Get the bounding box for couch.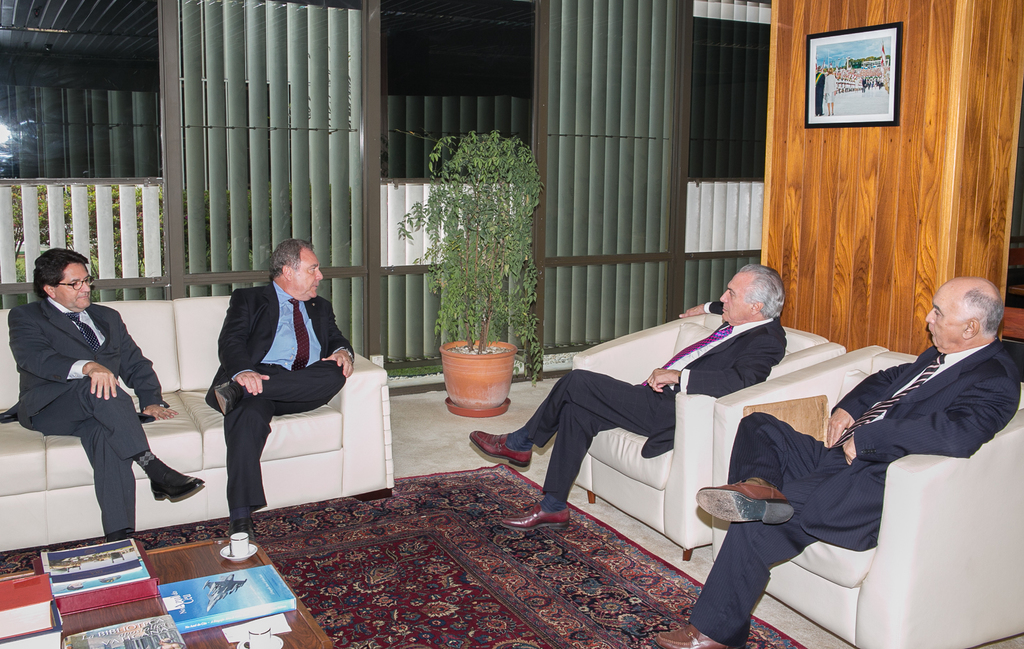
(571, 308, 842, 559).
